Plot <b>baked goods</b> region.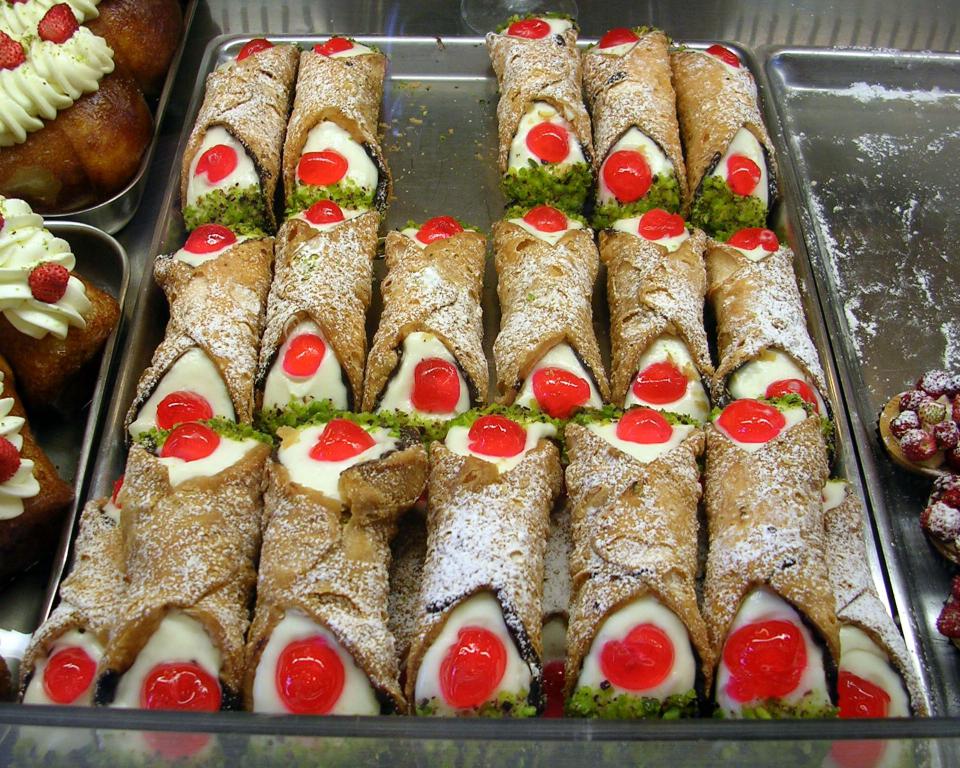
Plotted at 0:0:192:98.
